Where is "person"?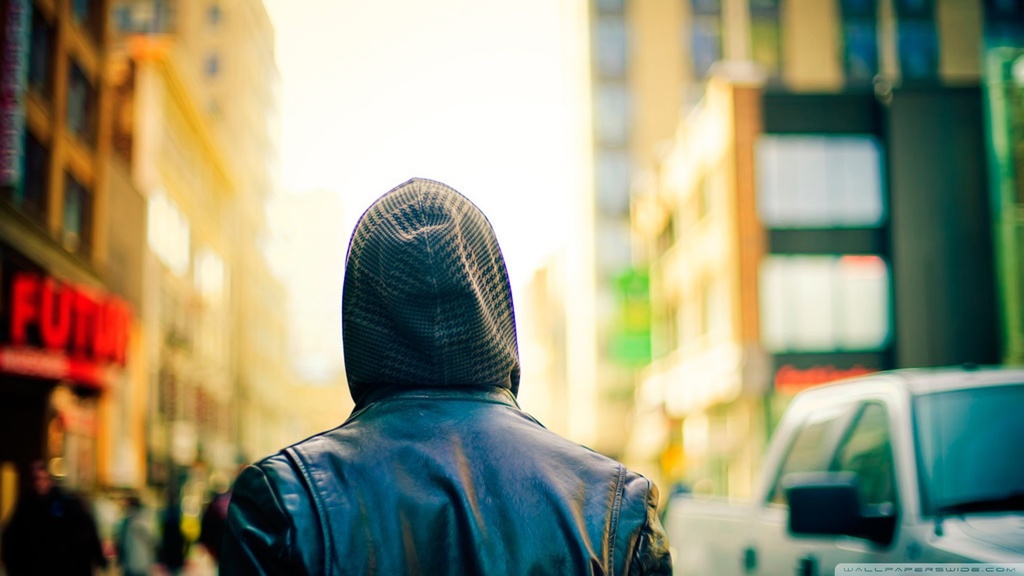
217,177,674,575.
